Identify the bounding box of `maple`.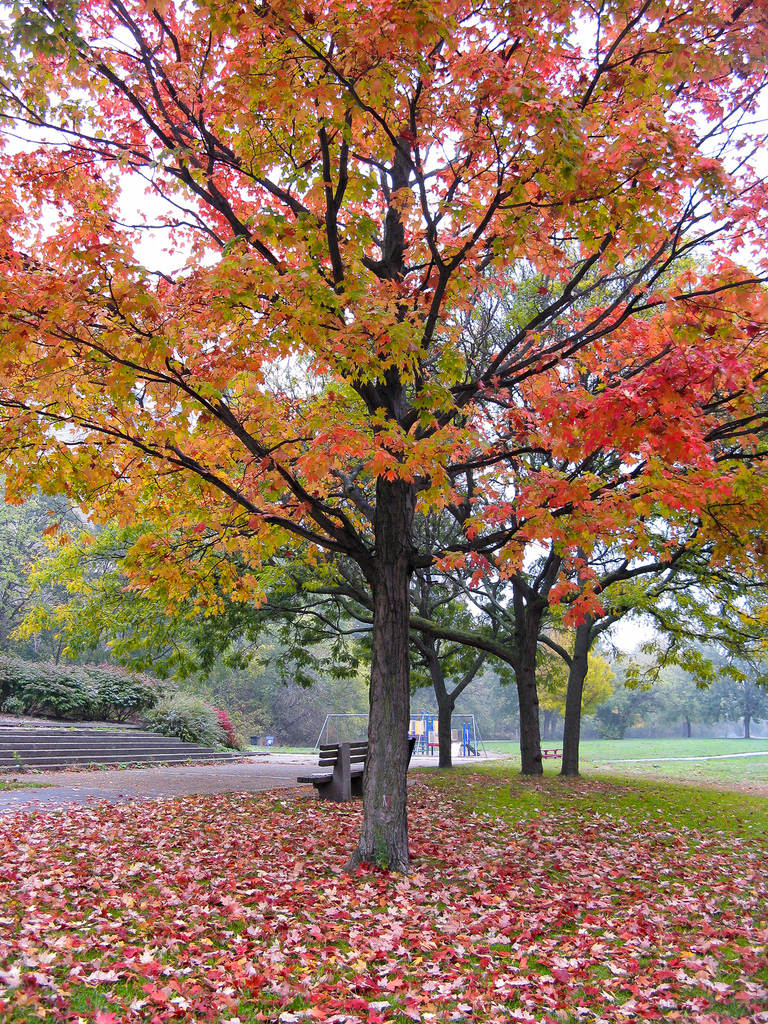
(x1=324, y1=503, x2=576, y2=769).
